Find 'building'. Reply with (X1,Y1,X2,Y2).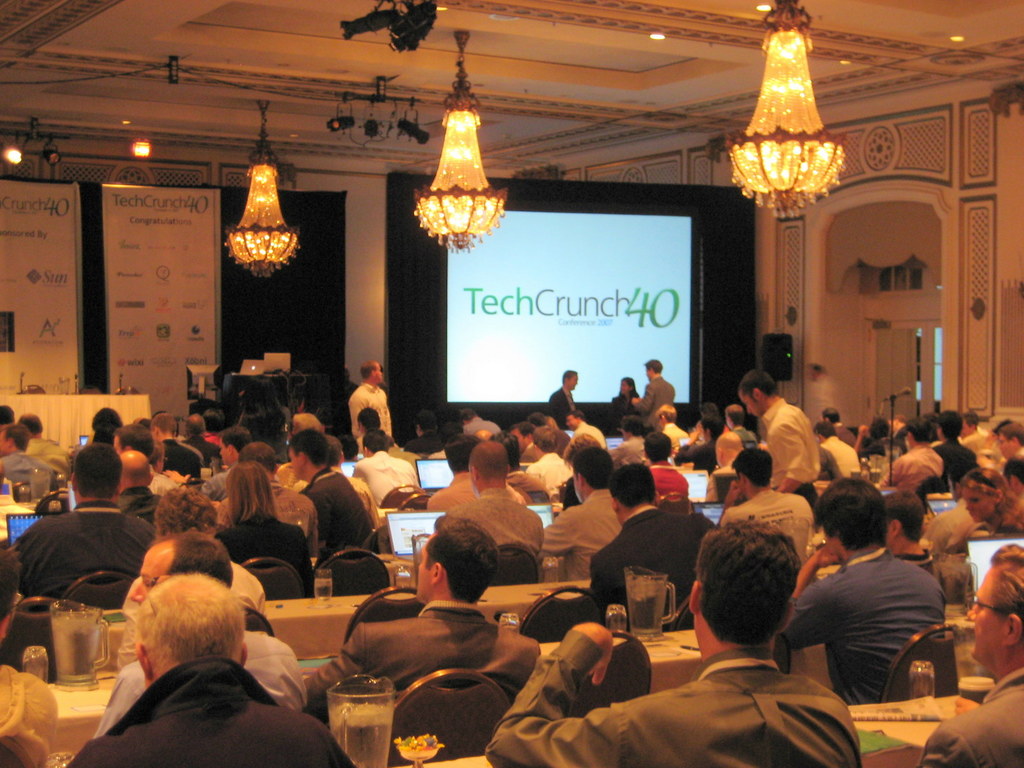
(0,0,1023,767).
